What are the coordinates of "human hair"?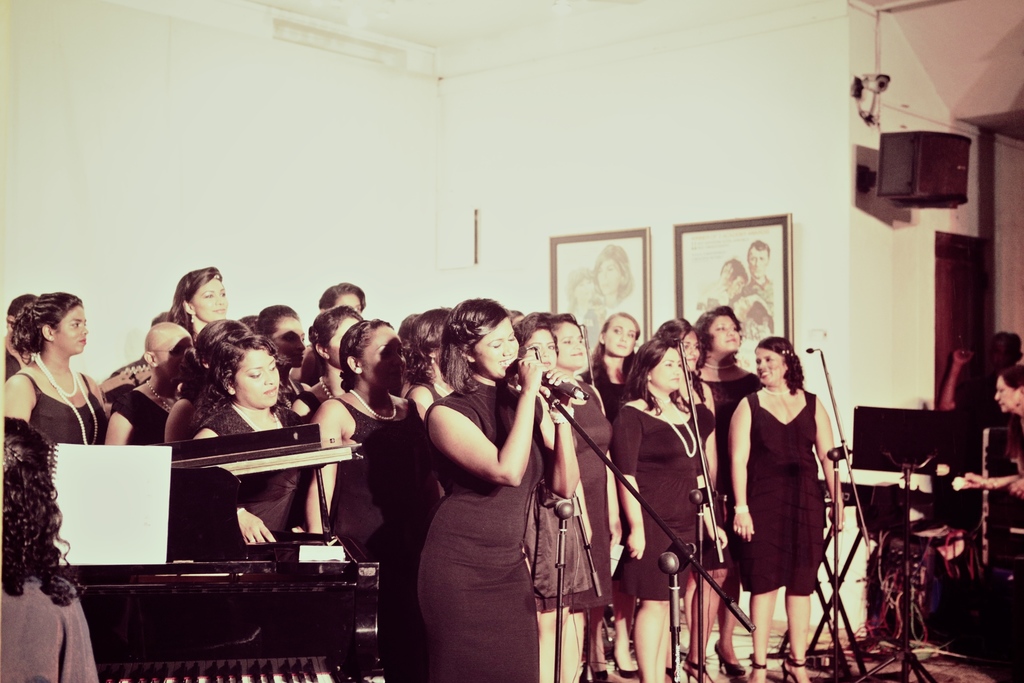
x1=440 y1=294 x2=508 y2=390.
